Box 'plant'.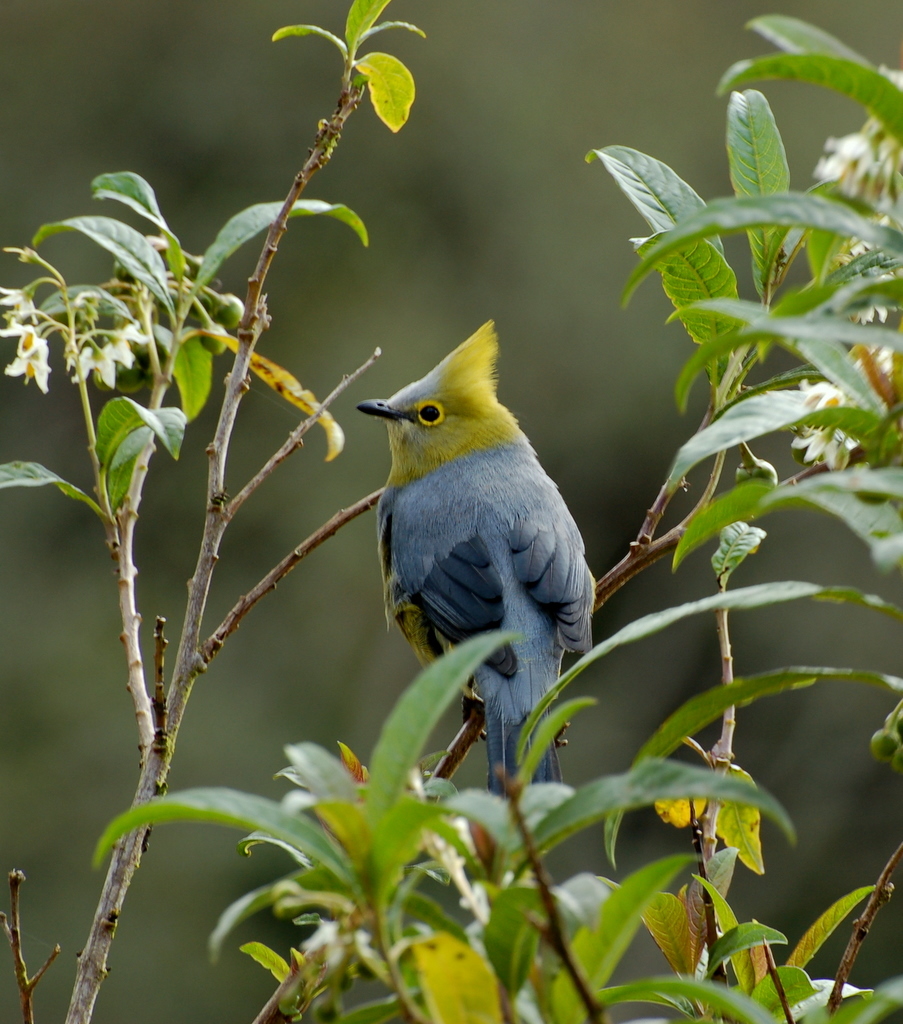
(left=0, top=0, right=902, bottom=1023).
